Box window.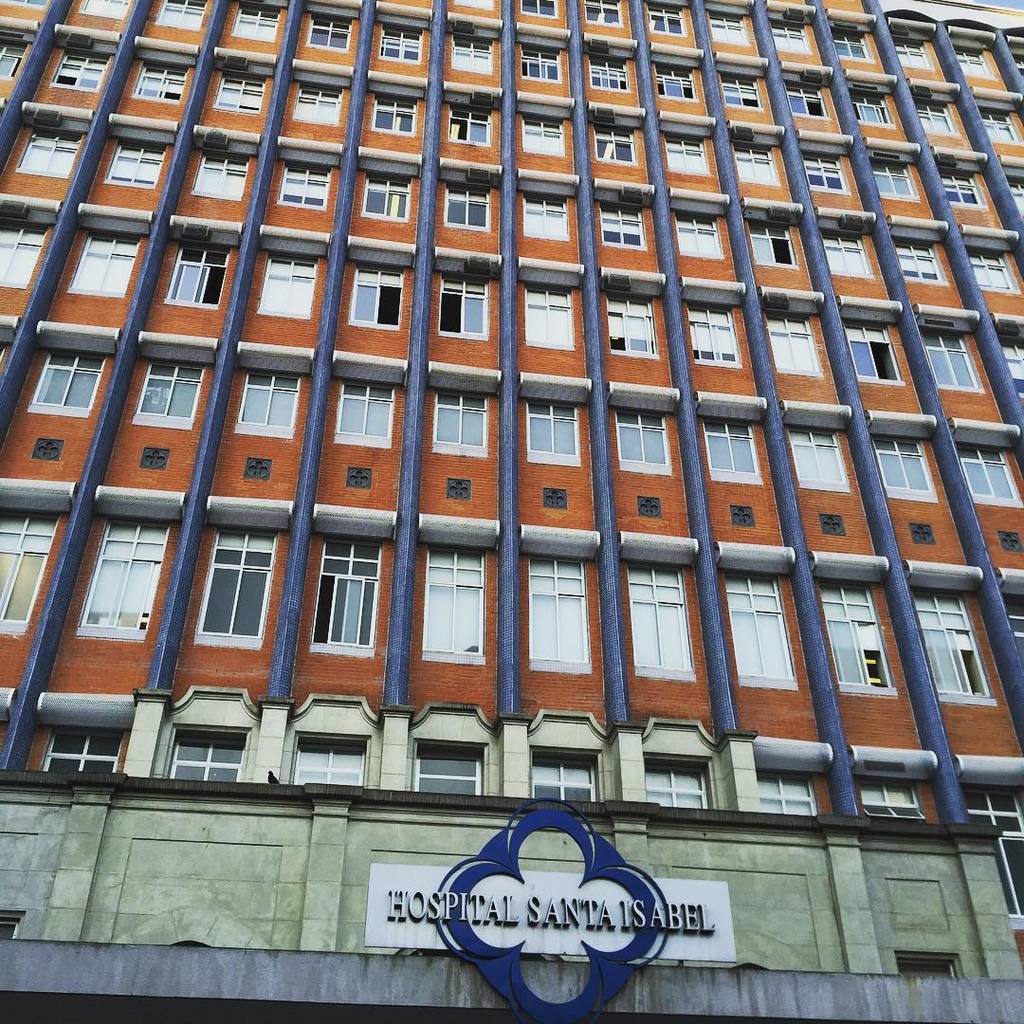
(x1=860, y1=774, x2=925, y2=819).
